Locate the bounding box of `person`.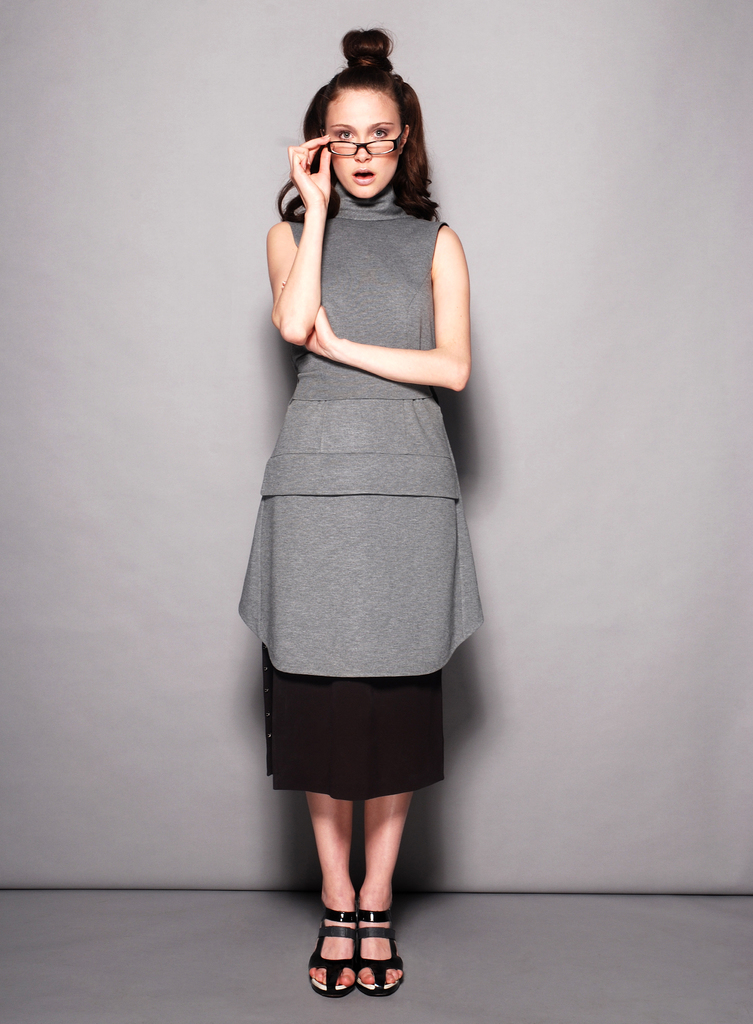
Bounding box: (229, 26, 472, 1002).
